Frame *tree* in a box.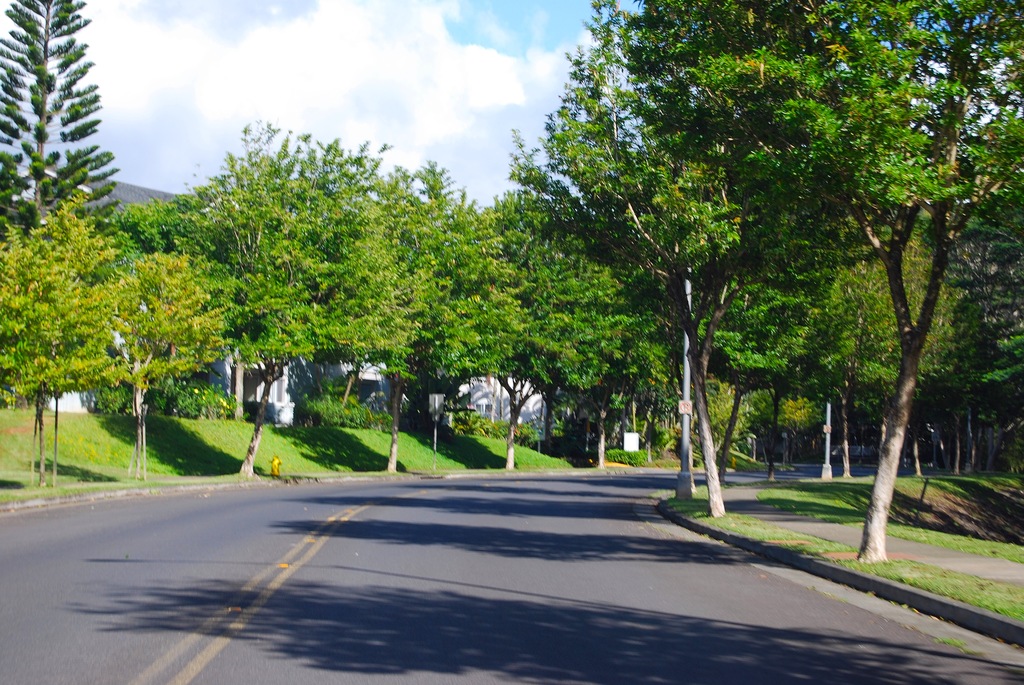
[x1=84, y1=242, x2=229, y2=484].
